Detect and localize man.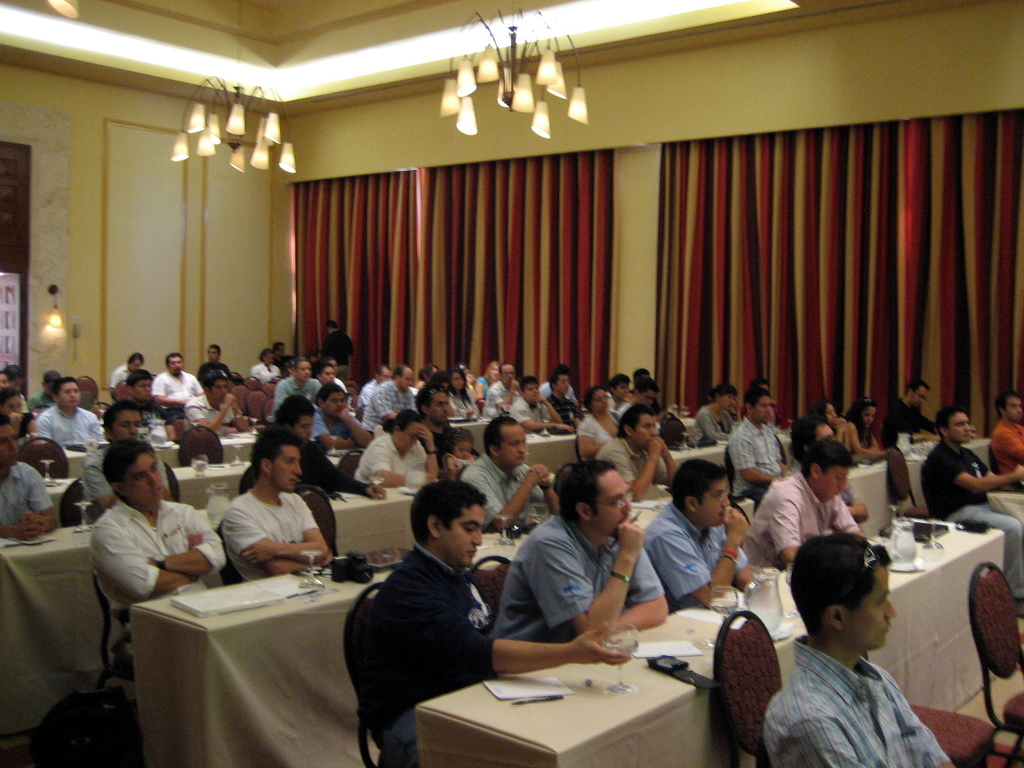
Localized at bbox=[987, 392, 1023, 487].
